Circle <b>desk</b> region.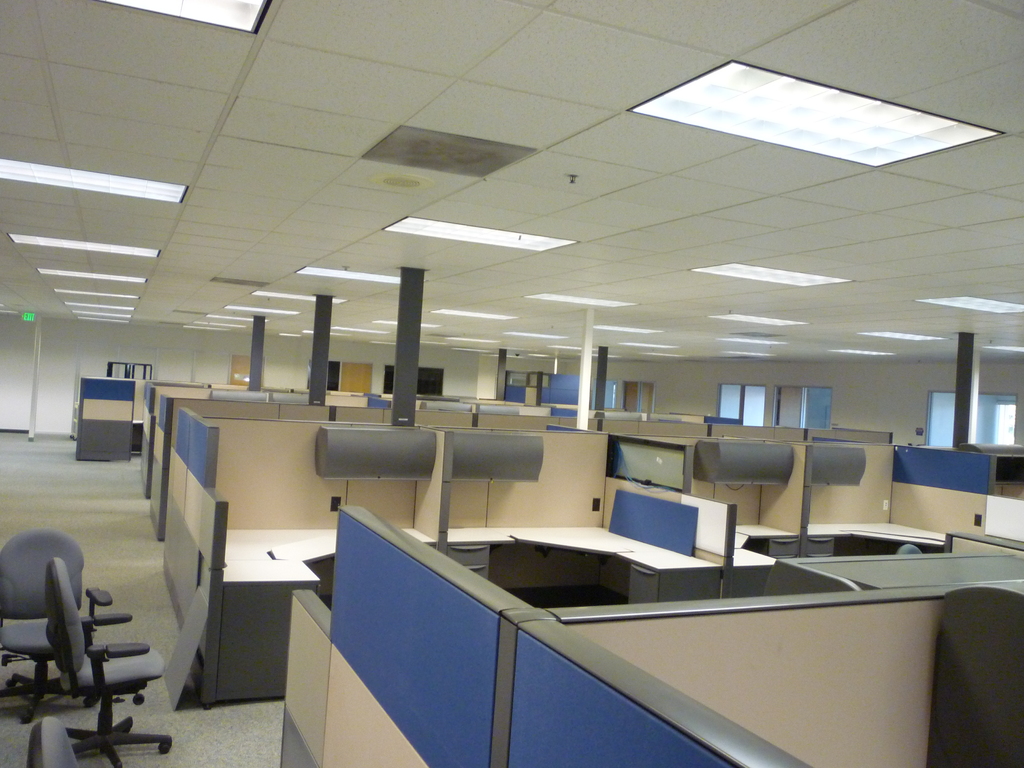
Region: Rect(447, 529, 725, 606).
